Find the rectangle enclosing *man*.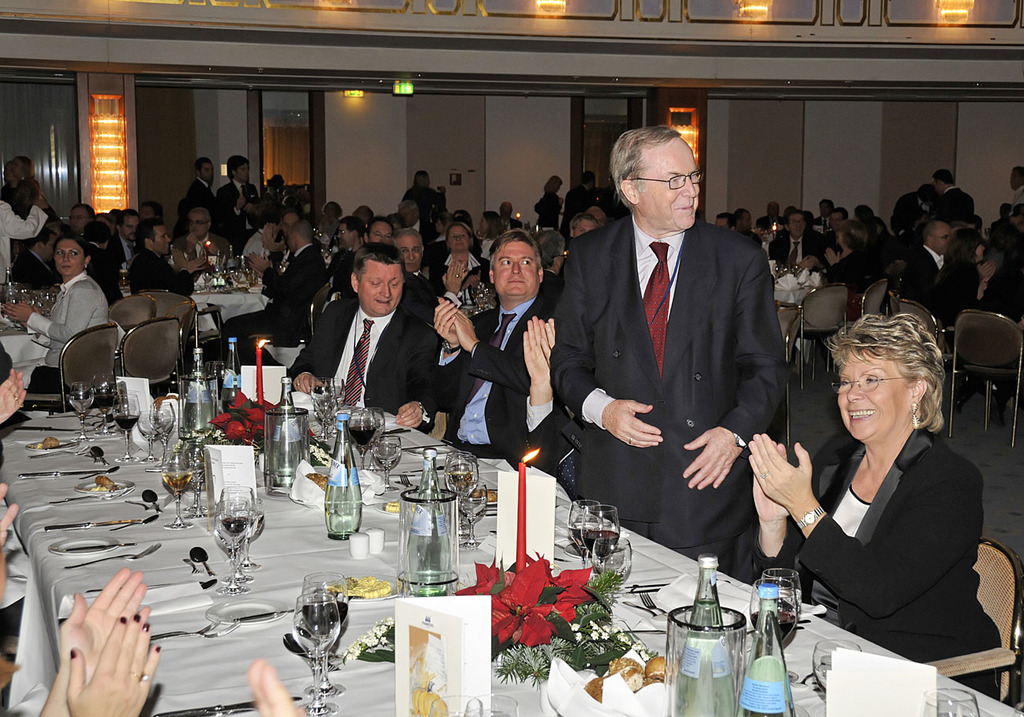
(84,220,121,291).
